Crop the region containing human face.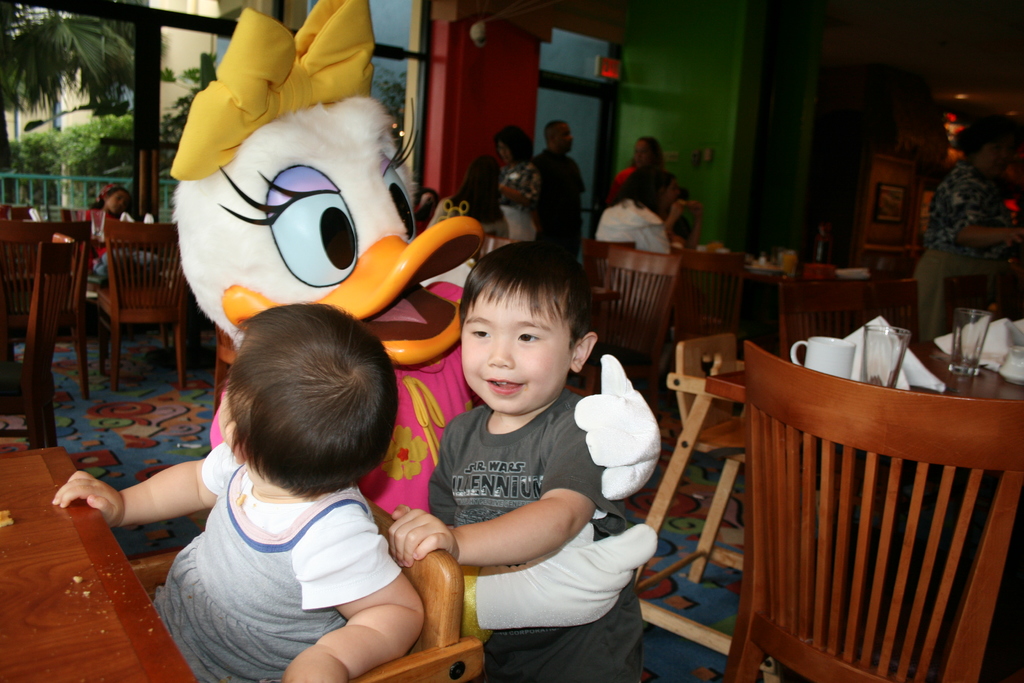
Crop region: l=107, t=184, r=127, b=208.
